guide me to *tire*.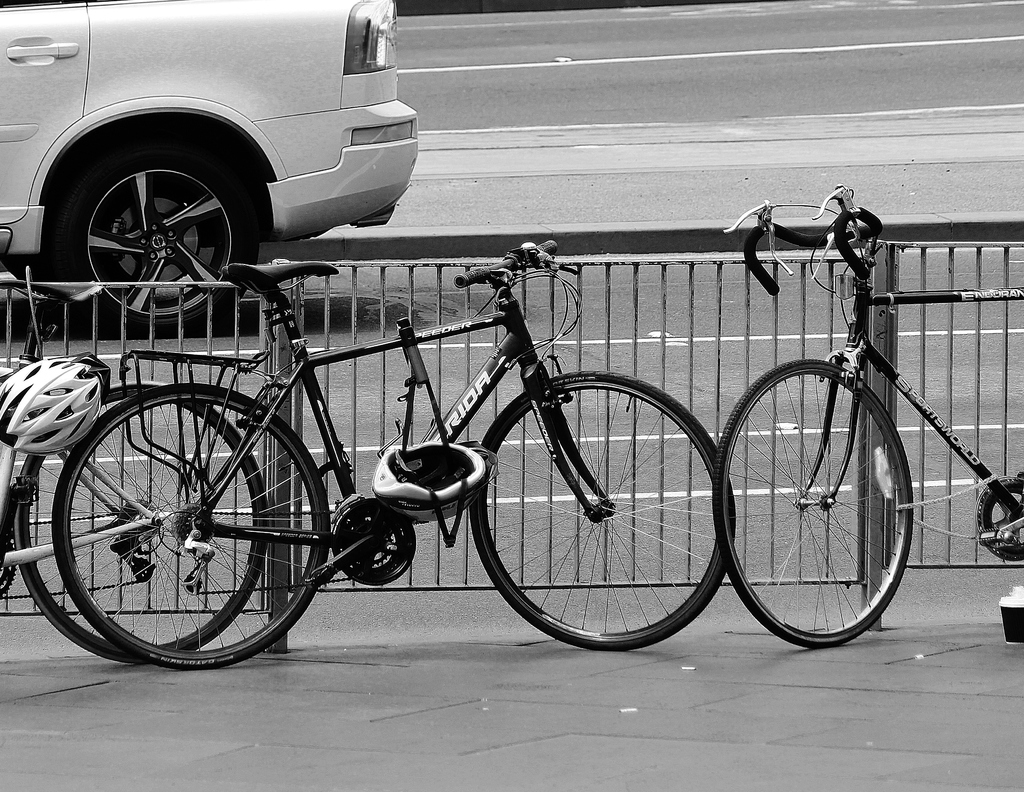
Guidance: bbox(475, 375, 726, 646).
